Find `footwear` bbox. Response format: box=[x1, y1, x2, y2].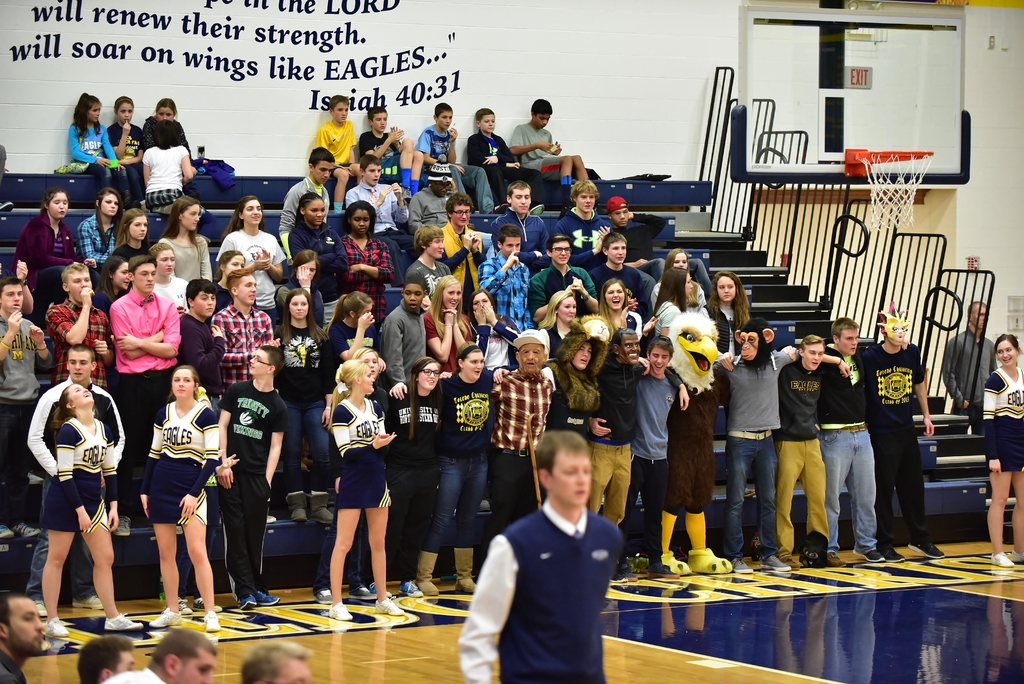
box=[315, 583, 332, 604].
